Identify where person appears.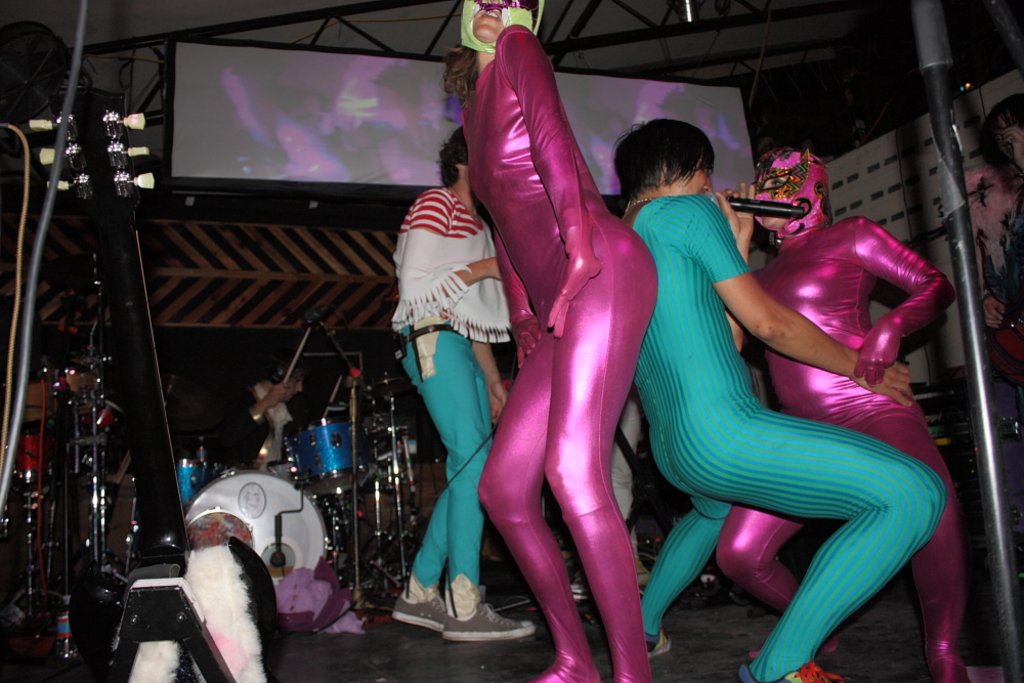
Appears at 966 89 1023 359.
